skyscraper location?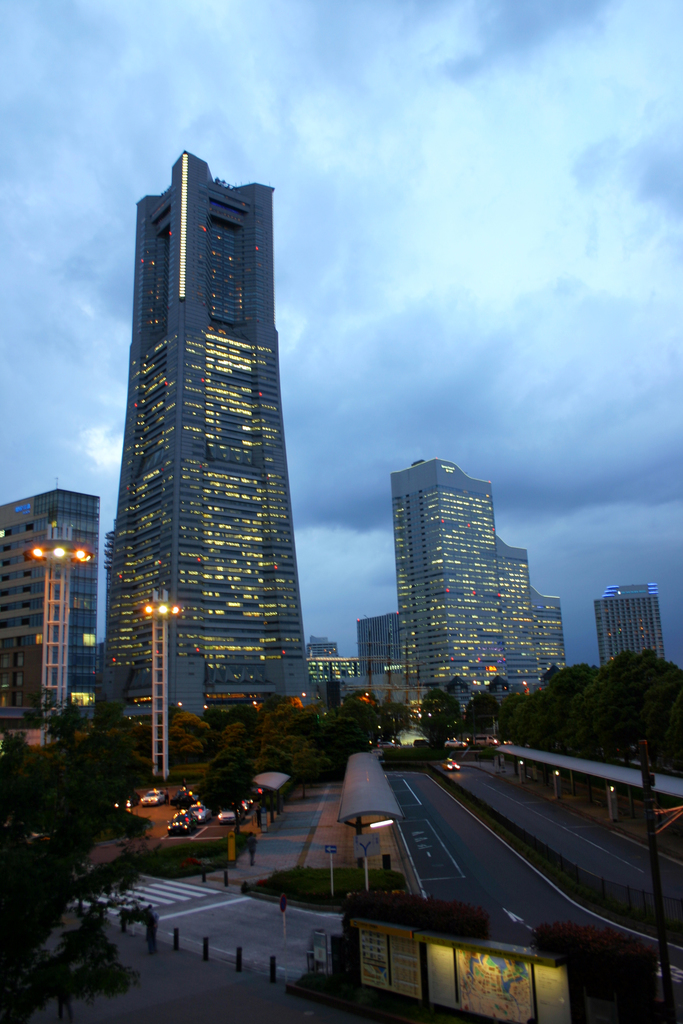
594/584/676/678
